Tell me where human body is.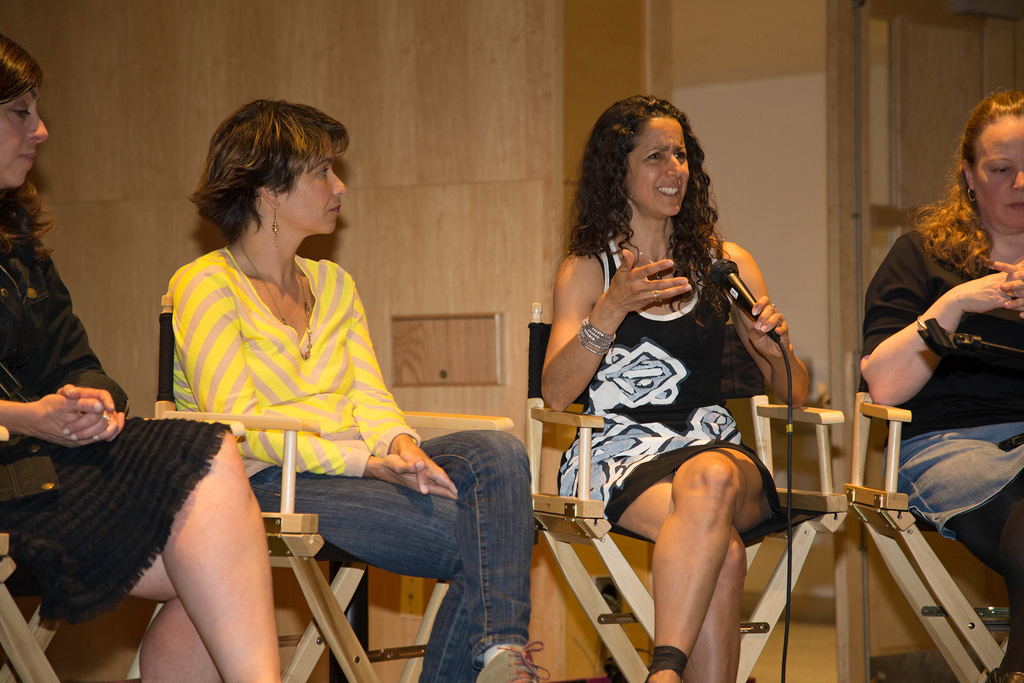
human body is at 164:247:542:682.
